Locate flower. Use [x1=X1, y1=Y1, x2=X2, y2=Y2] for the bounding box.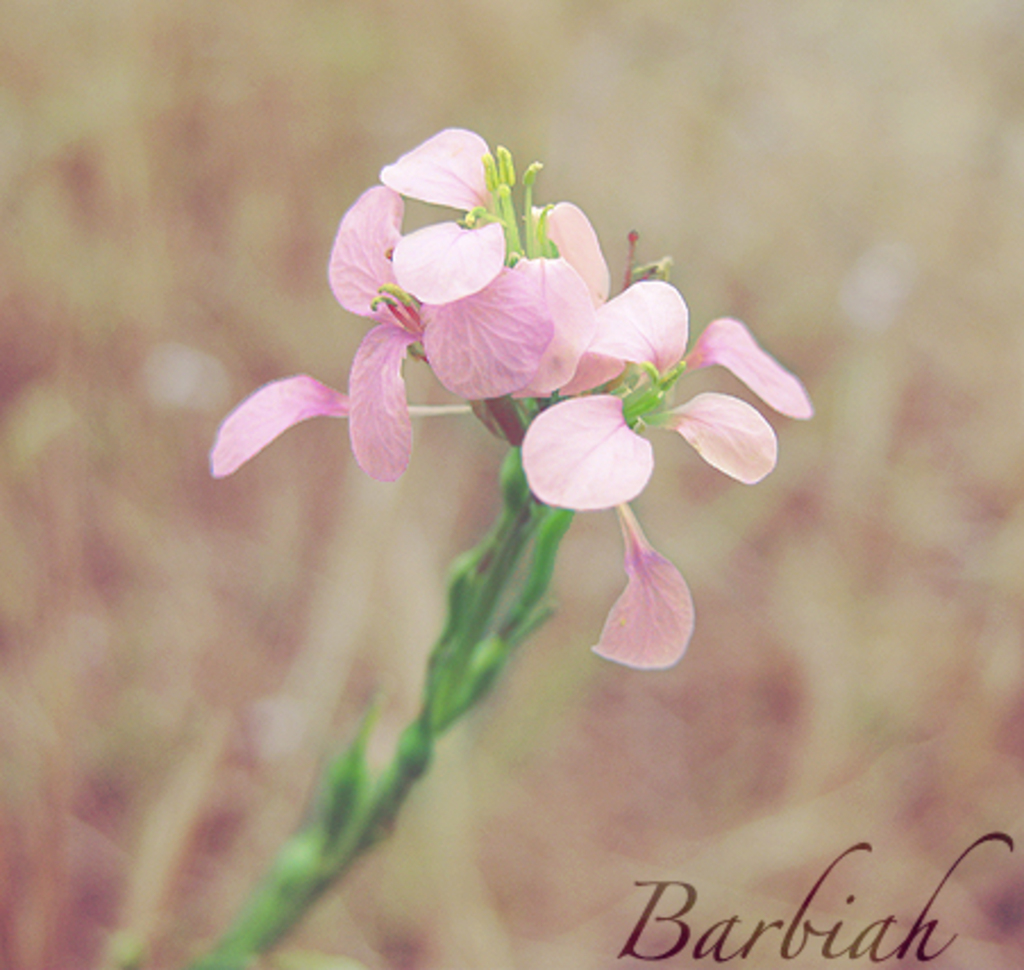
[x1=372, y1=118, x2=611, y2=402].
